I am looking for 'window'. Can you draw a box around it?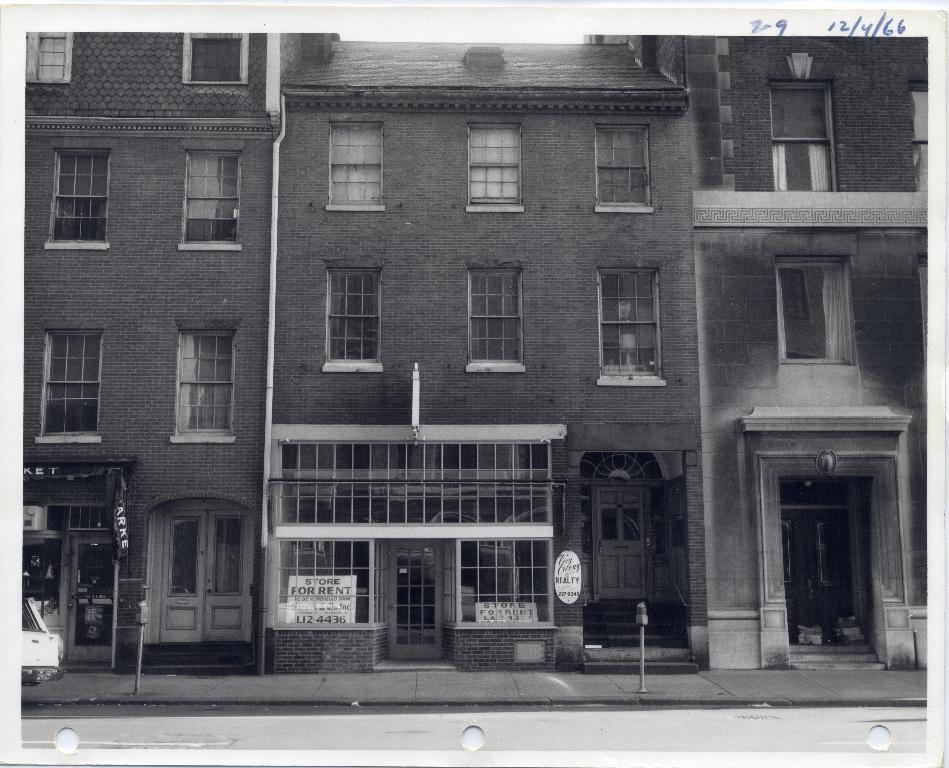
Sure, the bounding box is pyautogui.locateOnScreen(38, 331, 100, 442).
